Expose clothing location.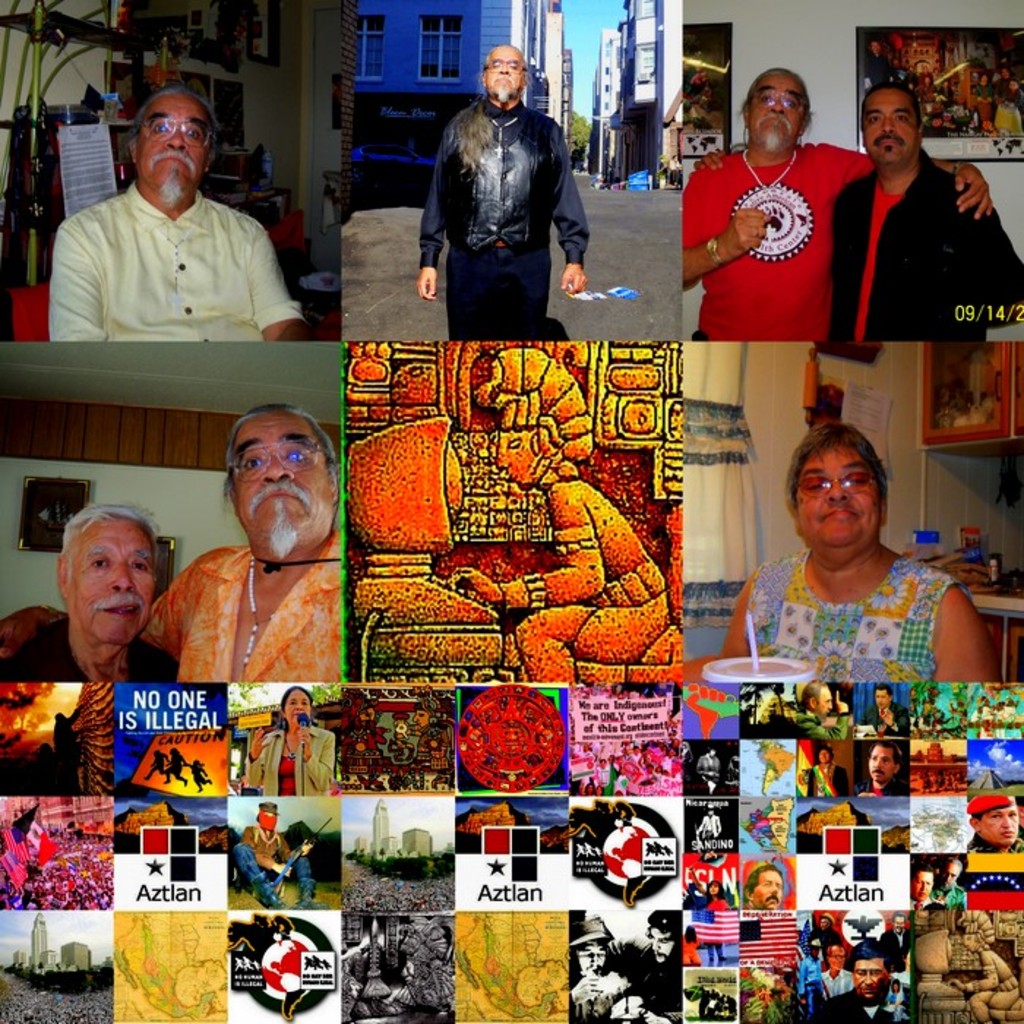
Exposed at left=130, top=543, right=344, bottom=688.
